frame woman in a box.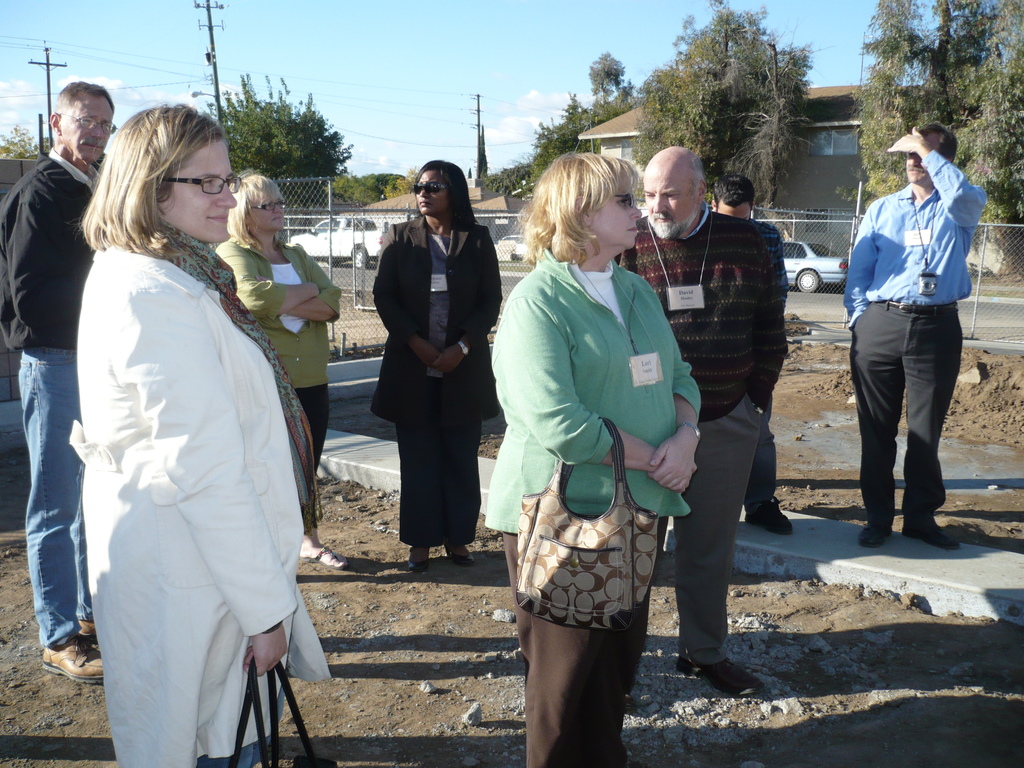
490 148 698 767.
